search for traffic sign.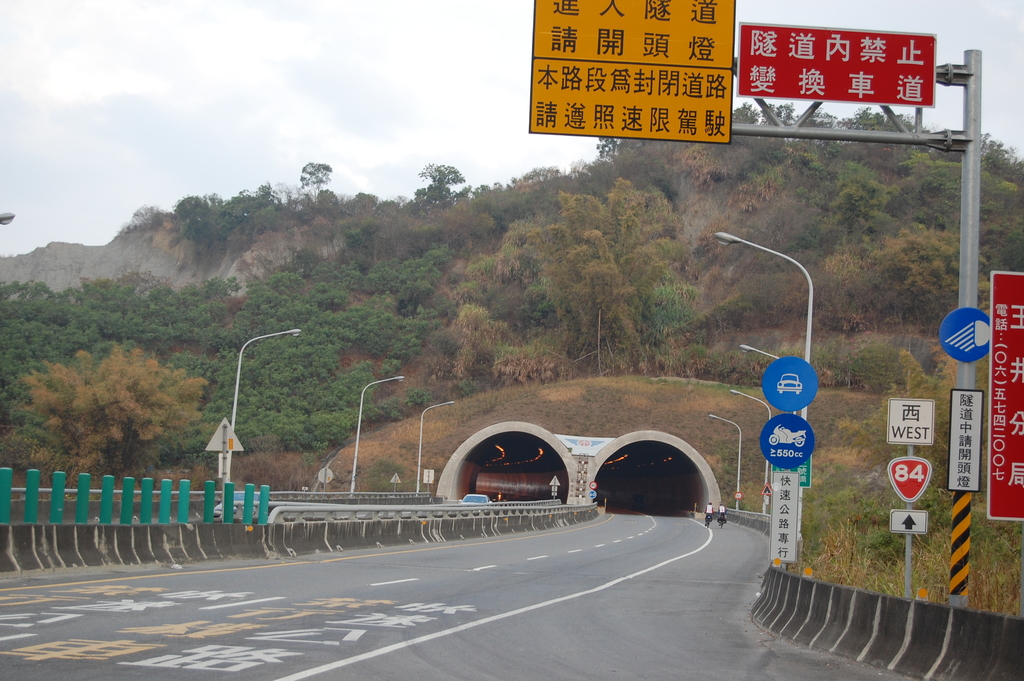
Found at [756, 356, 820, 410].
